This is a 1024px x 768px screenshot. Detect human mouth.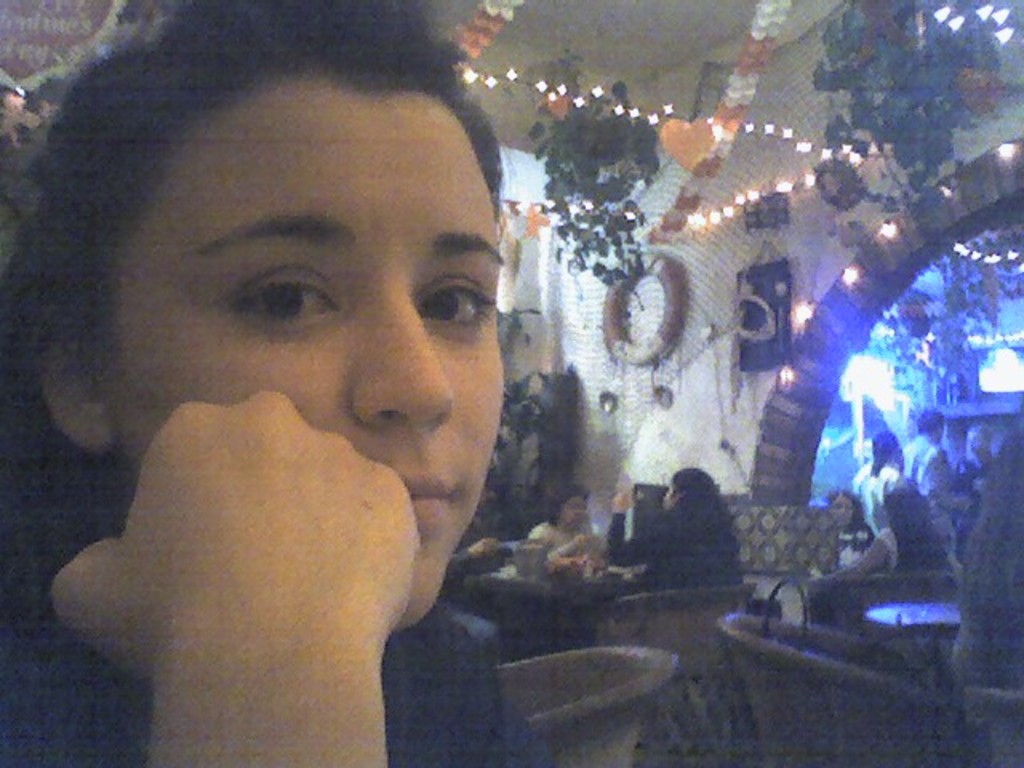
bbox=(403, 472, 443, 536).
